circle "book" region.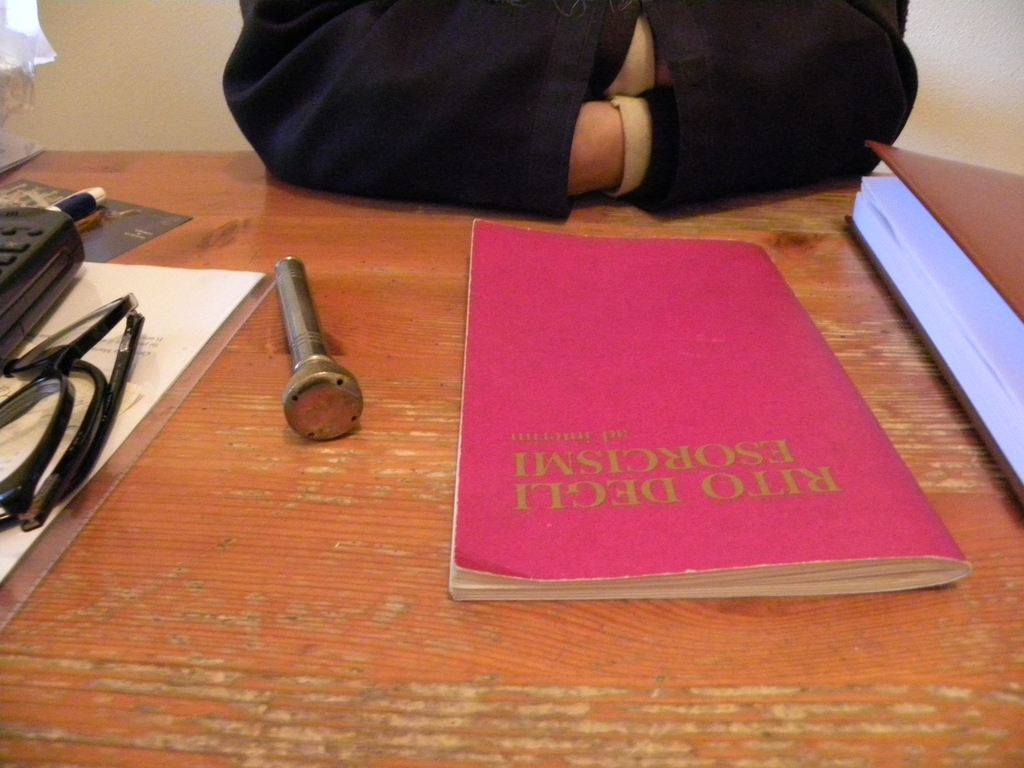
Region: 444 216 976 611.
